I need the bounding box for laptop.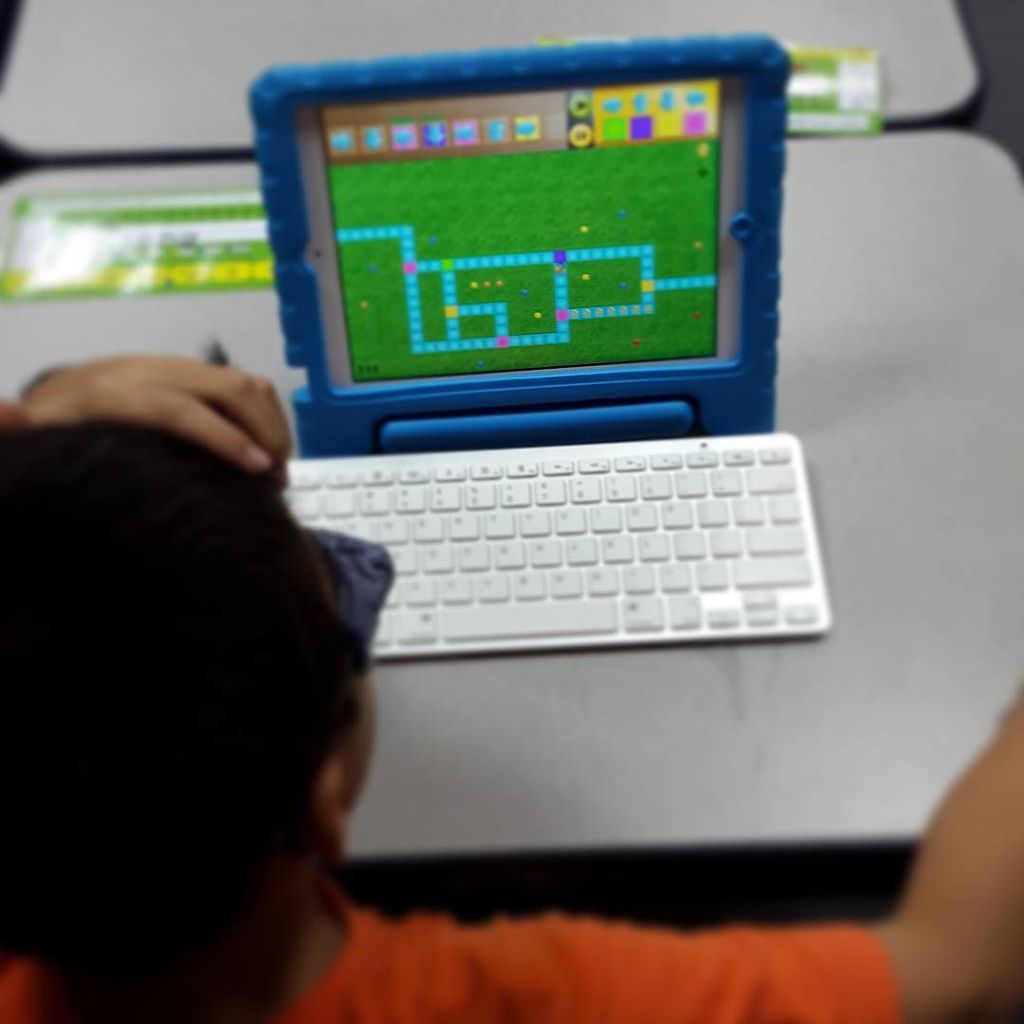
Here it is: x1=230, y1=42, x2=853, y2=722.
